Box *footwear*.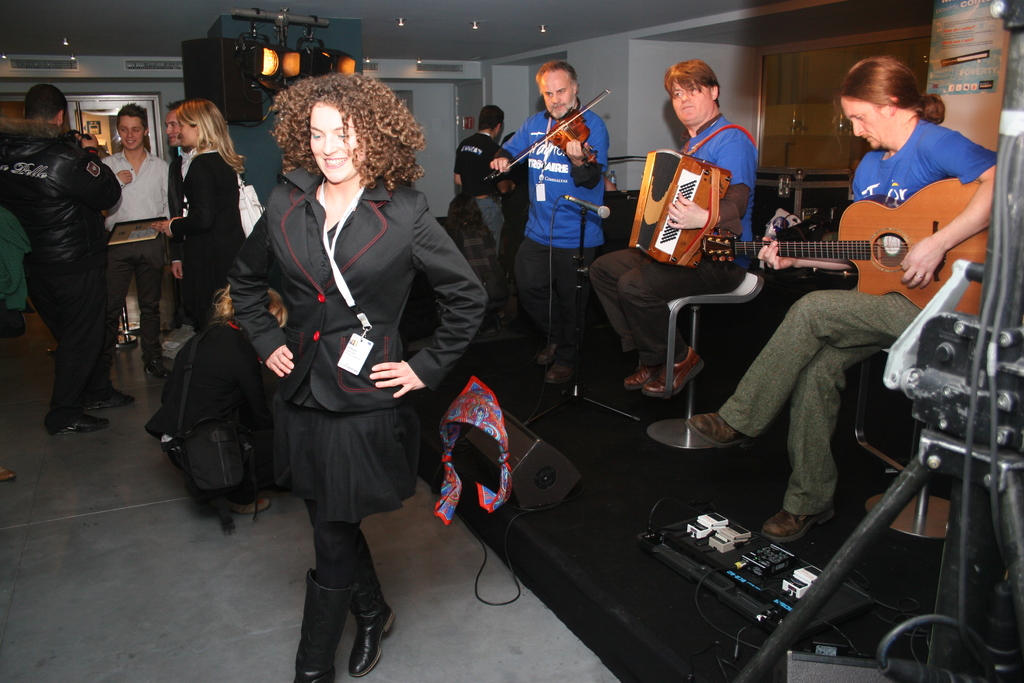
crop(0, 308, 27, 340).
